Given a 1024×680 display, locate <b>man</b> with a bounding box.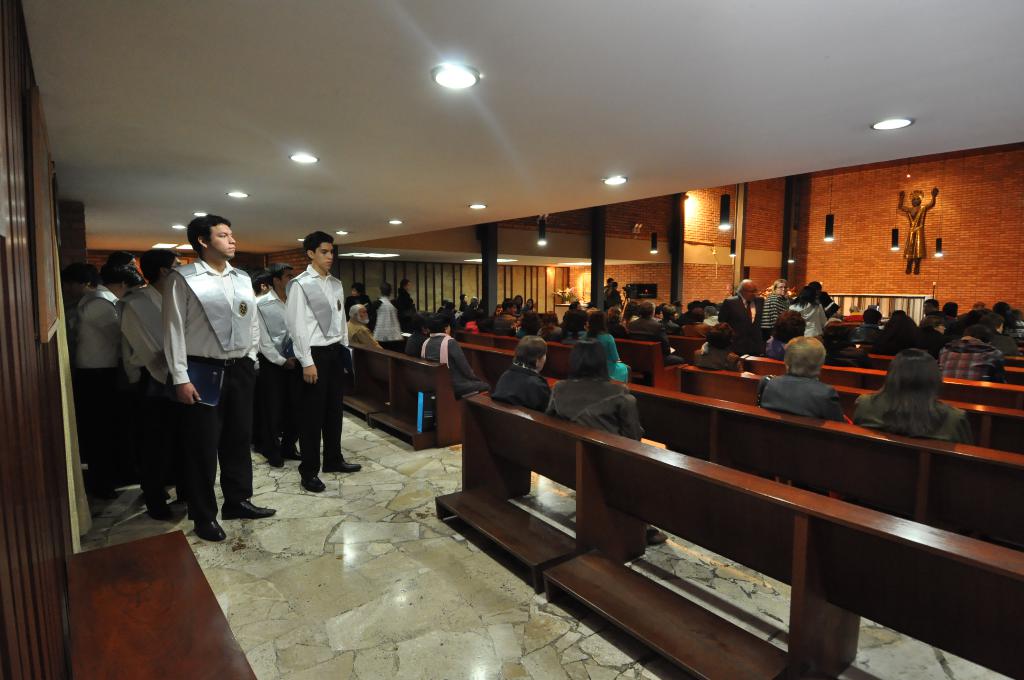
Located: 493 295 517 335.
